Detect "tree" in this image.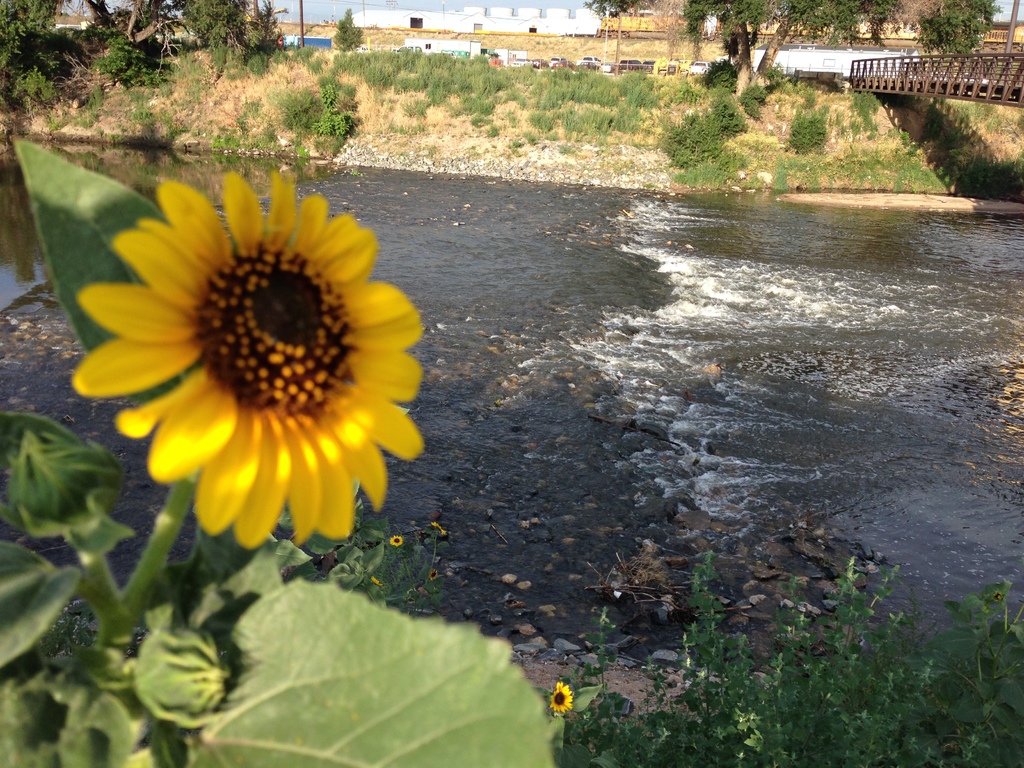
Detection: [677, 0, 1004, 107].
